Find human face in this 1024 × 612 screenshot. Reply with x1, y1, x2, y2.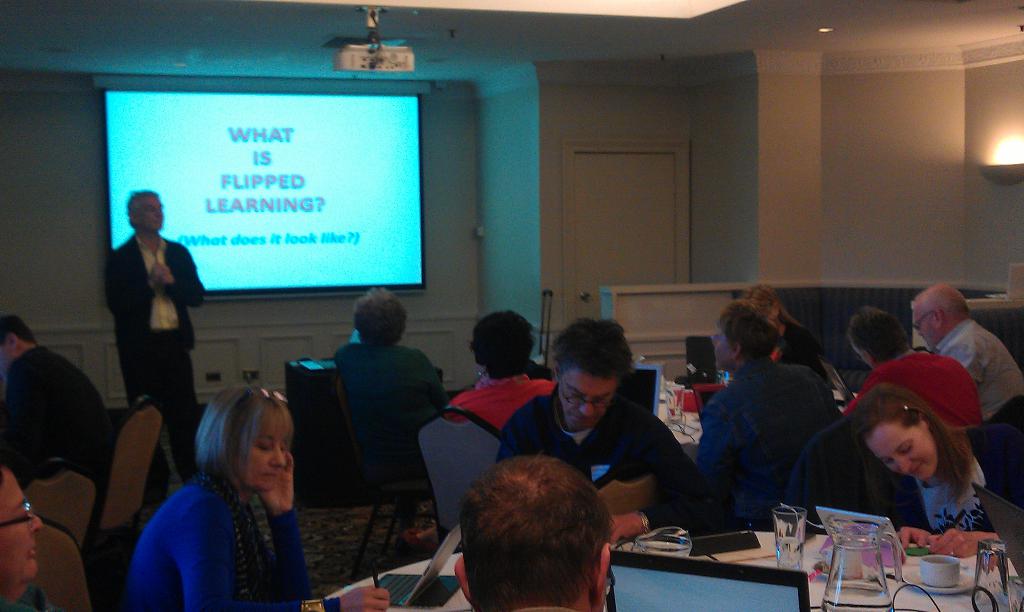
0, 467, 44, 581.
